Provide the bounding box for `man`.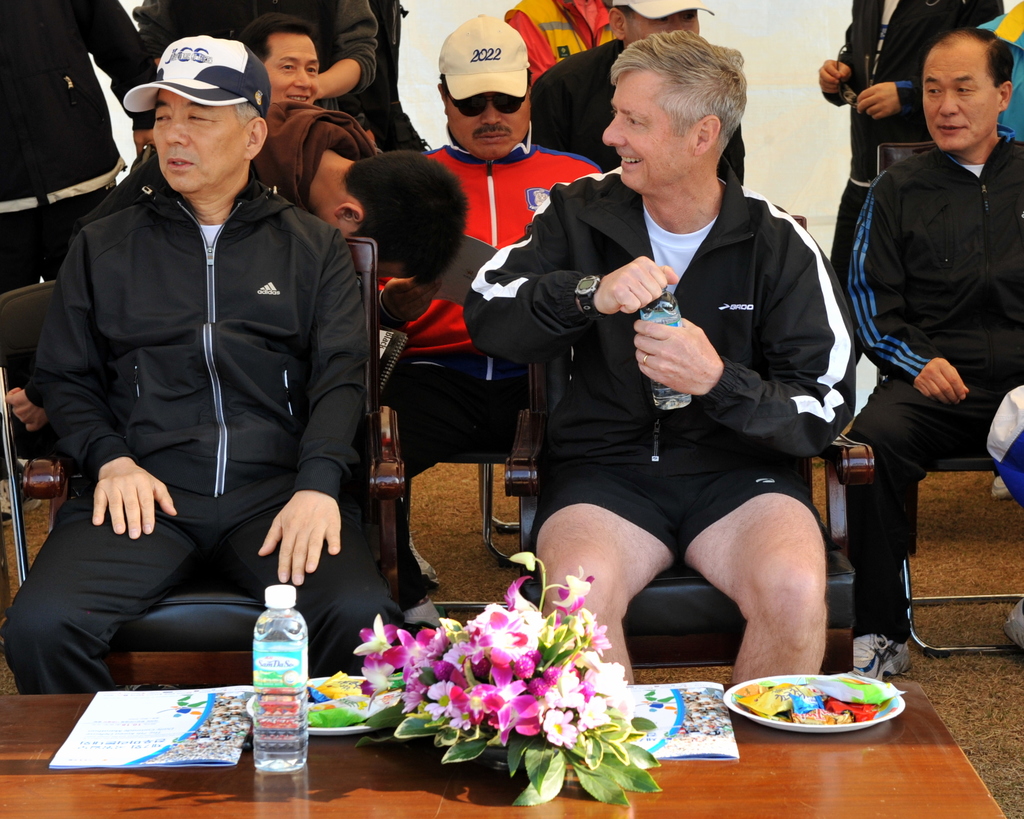
box=[221, 15, 326, 107].
